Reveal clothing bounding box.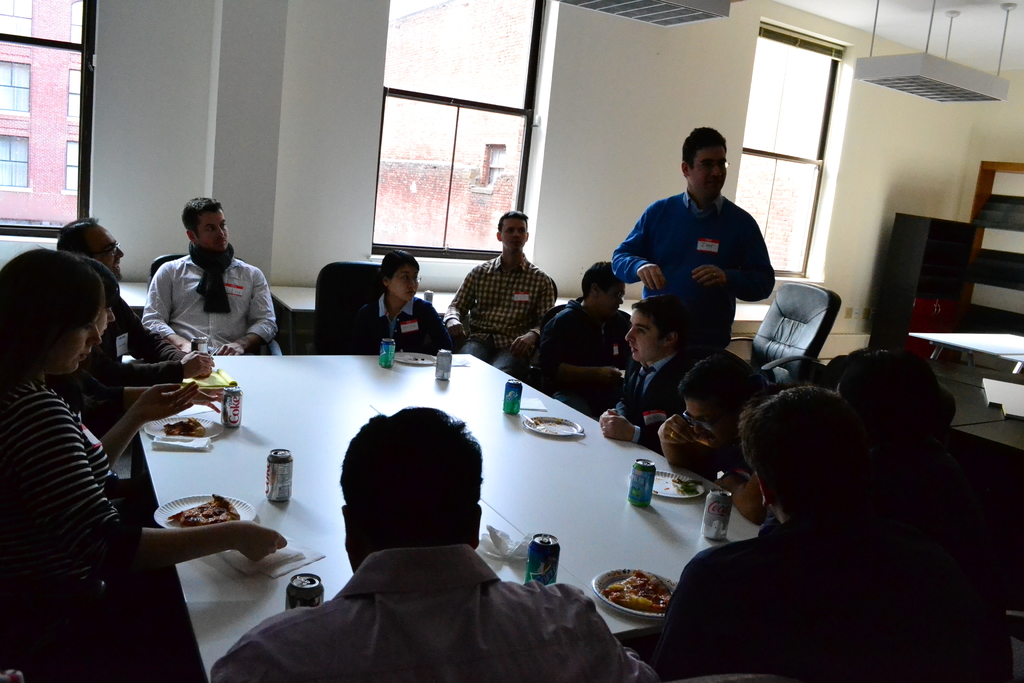
Revealed: [546,304,639,420].
